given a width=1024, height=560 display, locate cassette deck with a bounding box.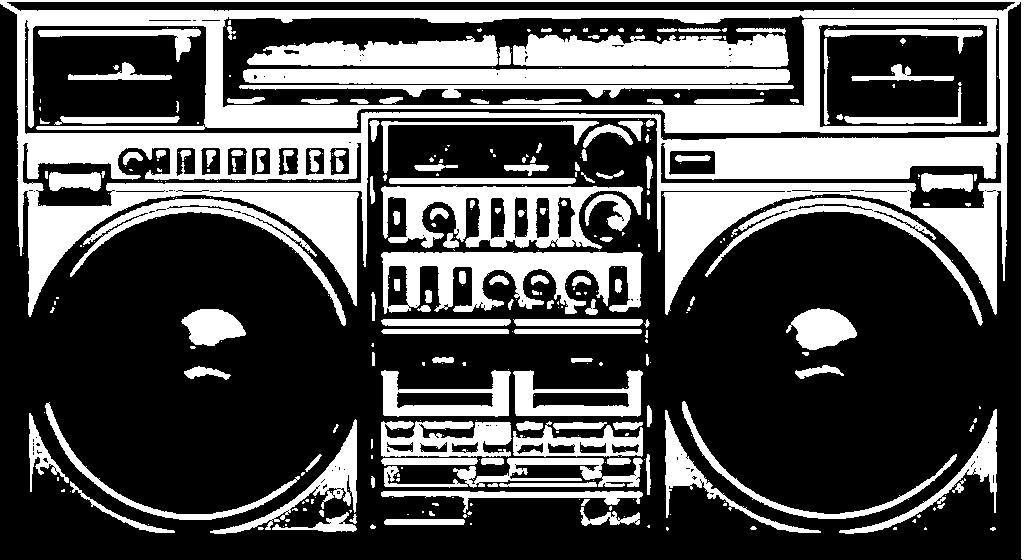
Located: <box>0,1,1023,559</box>.
